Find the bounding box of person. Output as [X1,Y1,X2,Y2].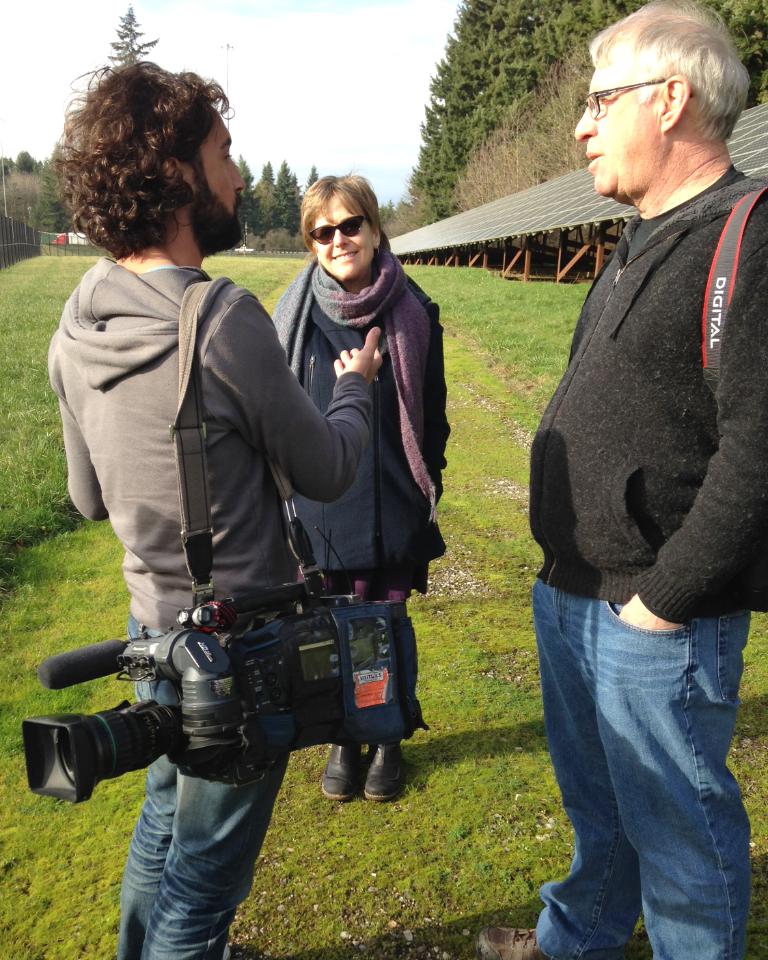
[42,58,385,957].
